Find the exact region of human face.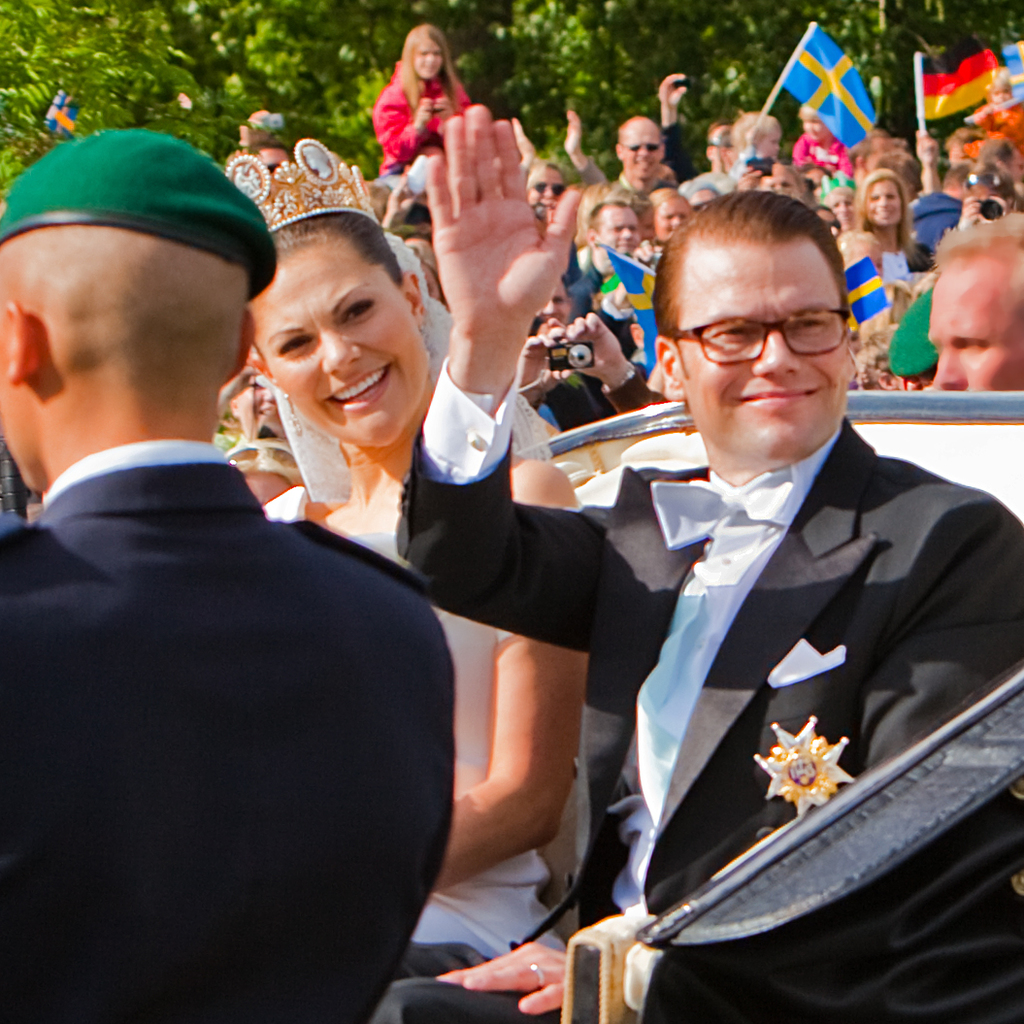
Exact region: left=604, top=205, right=639, bottom=256.
